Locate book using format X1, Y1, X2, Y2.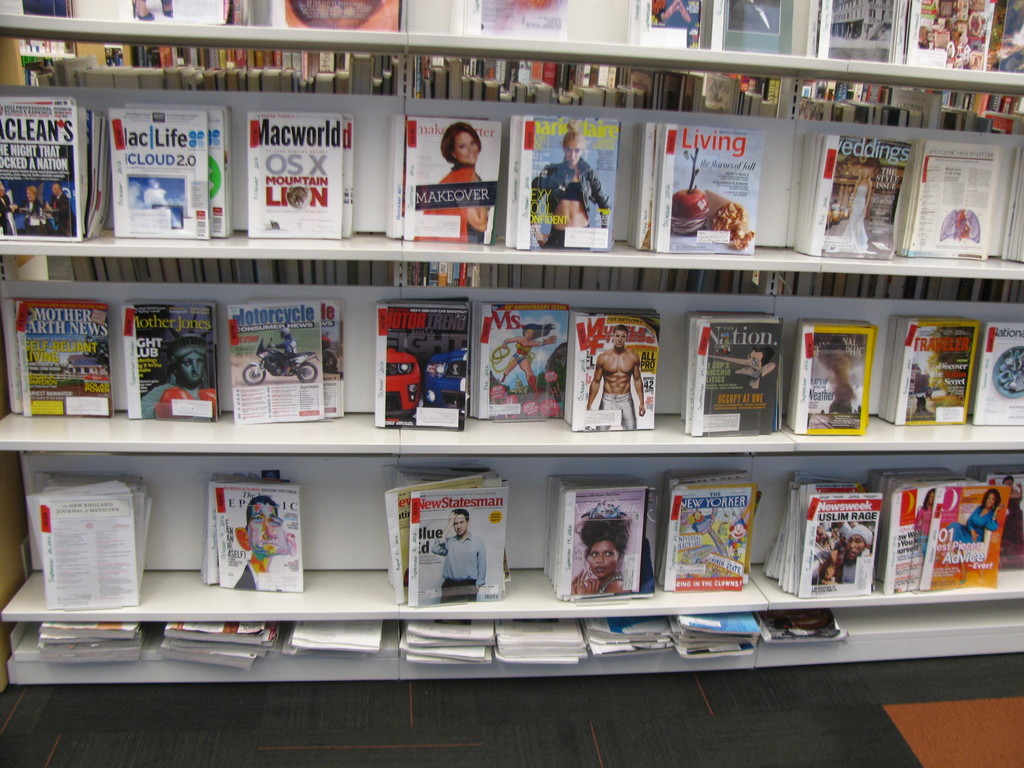
477, 300, 564, 420.
